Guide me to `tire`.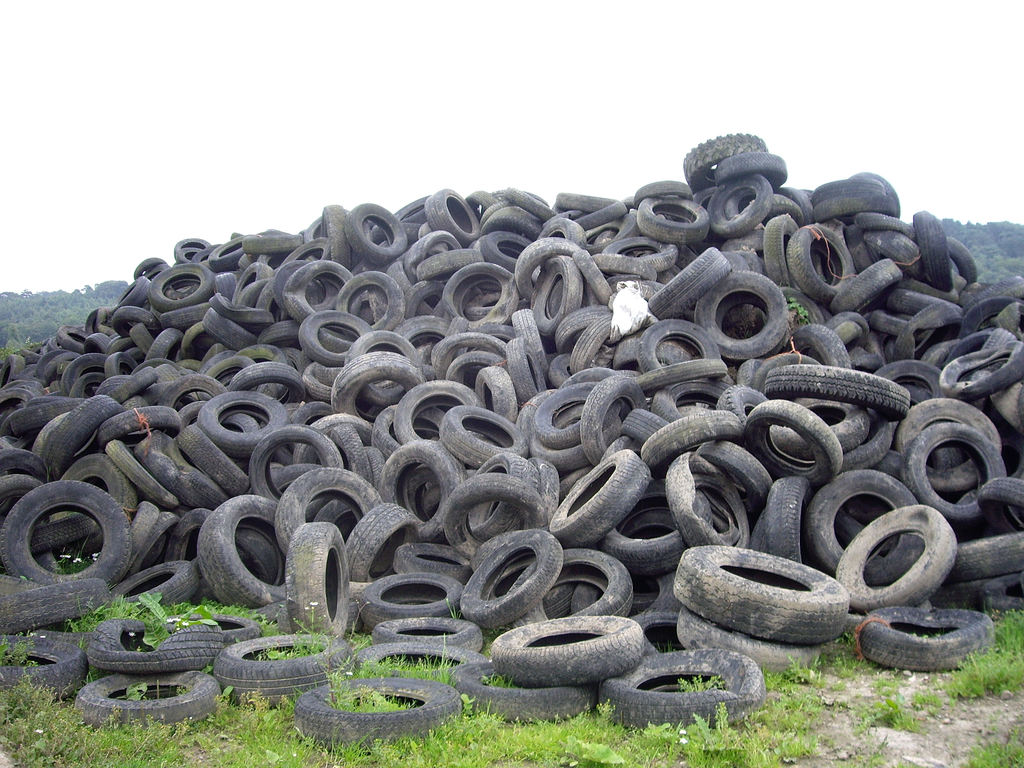
Guidance: (166,507,216,596).
